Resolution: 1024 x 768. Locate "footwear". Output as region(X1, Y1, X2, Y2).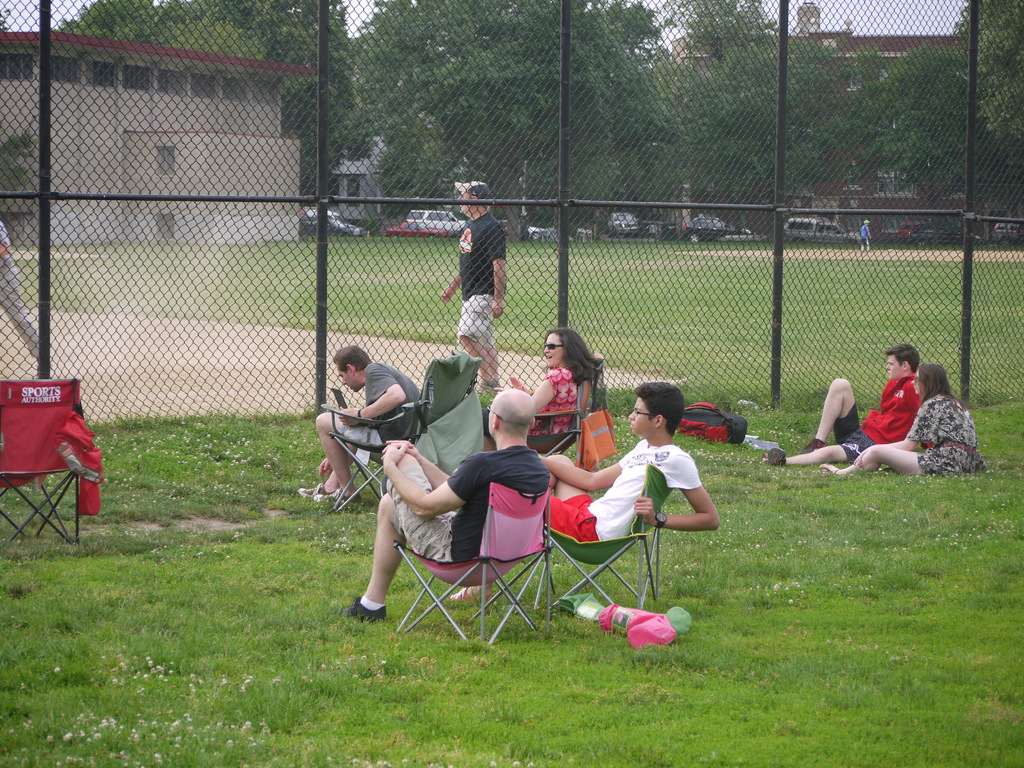
region(449, 585, 501, 603).
